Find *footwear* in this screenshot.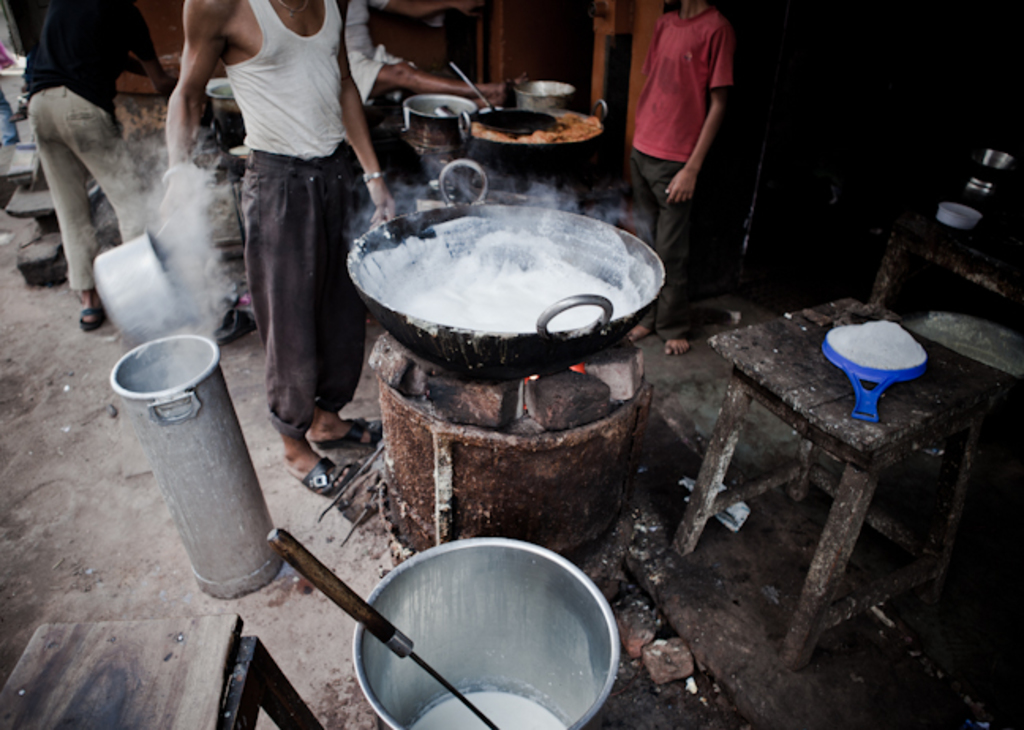
The bounding box for *footwear* is box=[294, 453, 363, 498].
